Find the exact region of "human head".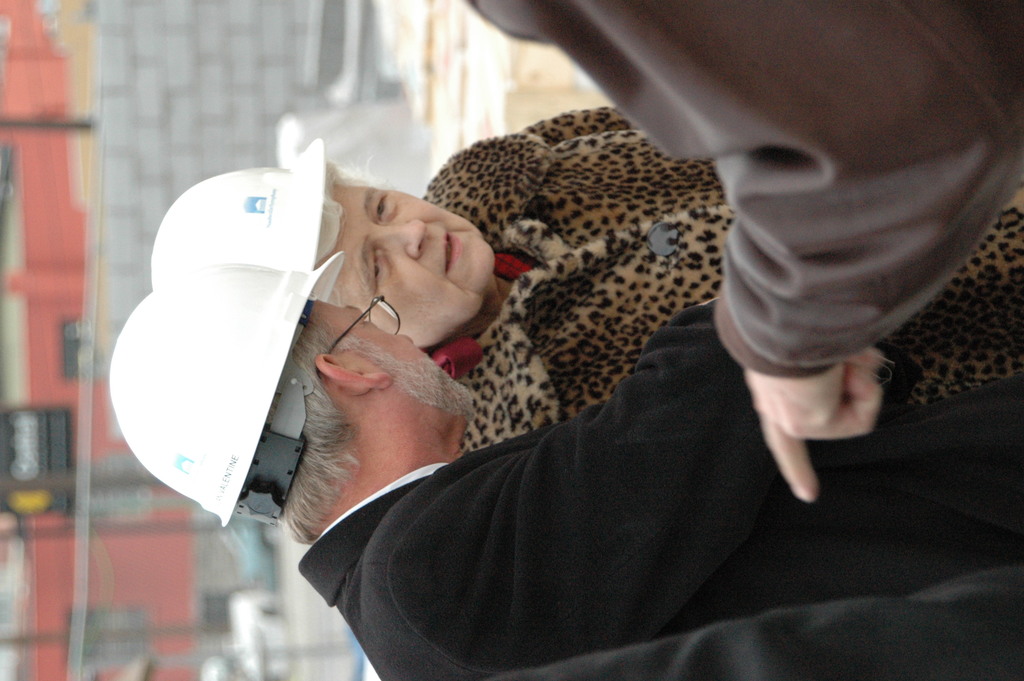
Exact region: 278, 297, 479, 543.
